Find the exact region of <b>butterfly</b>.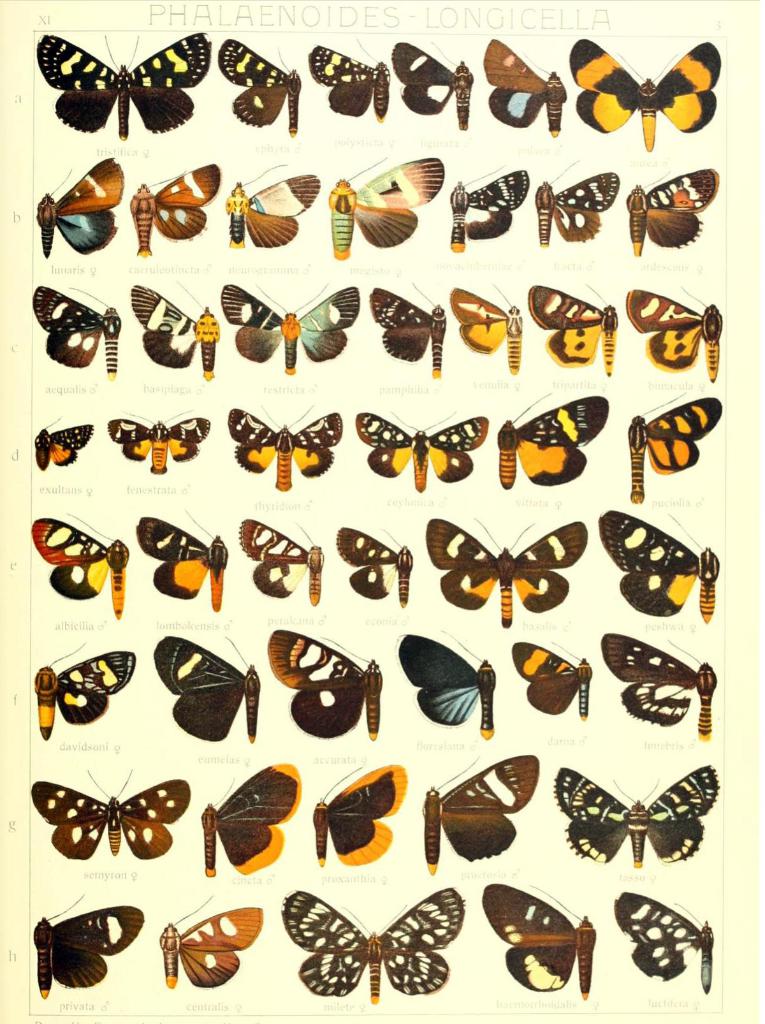
Exact region: 530,286,618,377.
